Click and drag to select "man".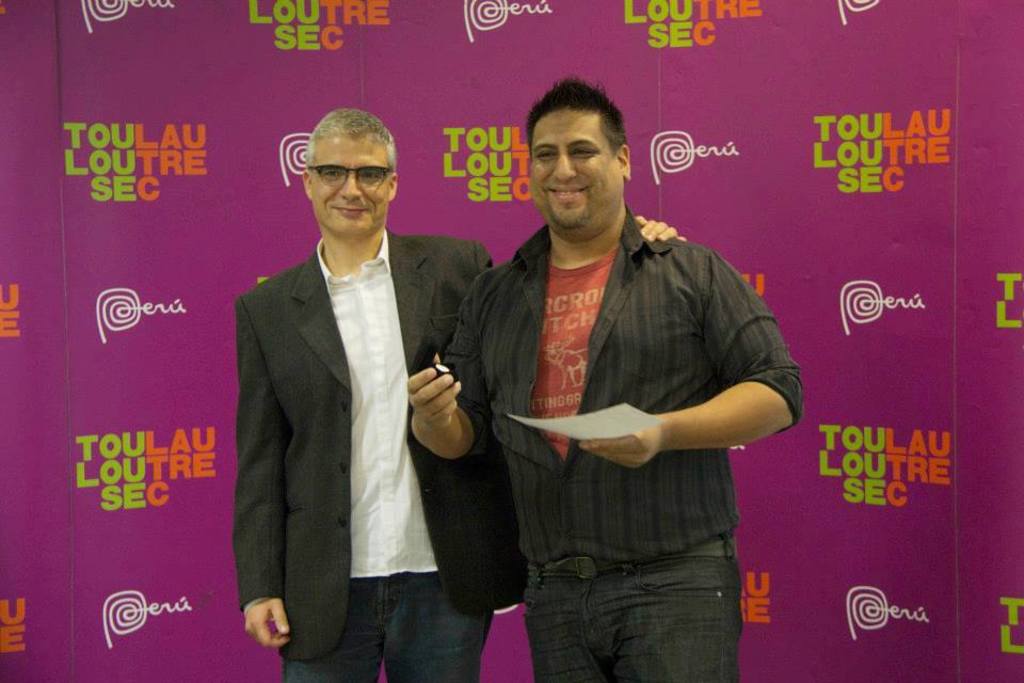
Selection: region(239, 107, 685, 682).
